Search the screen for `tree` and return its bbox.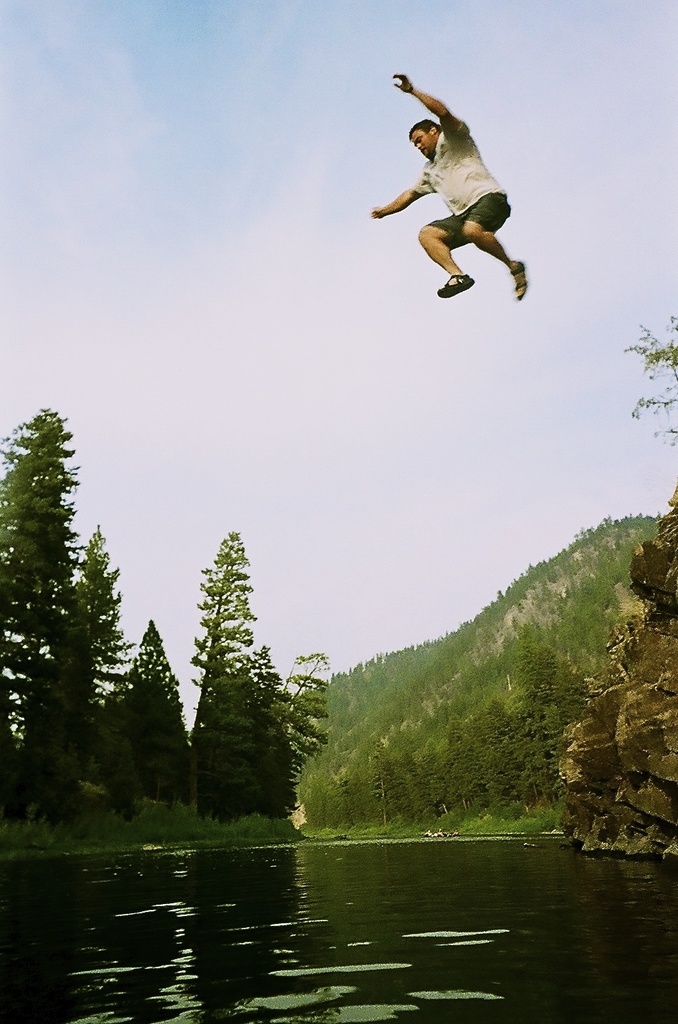
Found: bbox=(180, 484, 296, 856).
